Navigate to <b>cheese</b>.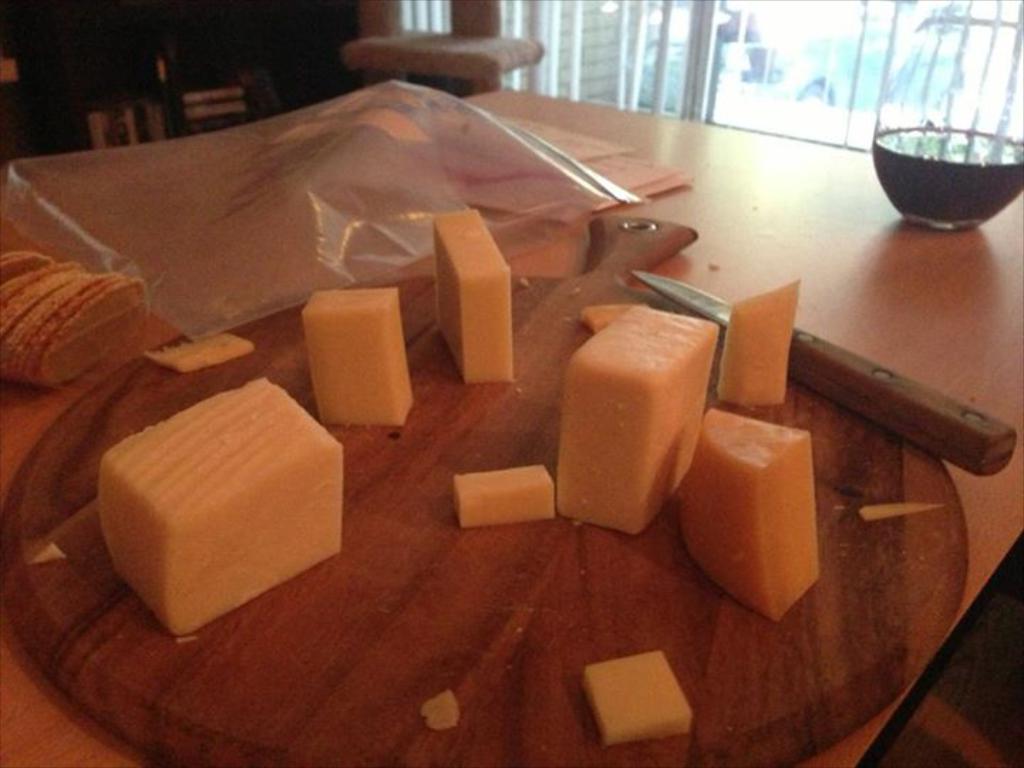
Navigation target: x1=454, y1=466, x2=558, y2=526.
